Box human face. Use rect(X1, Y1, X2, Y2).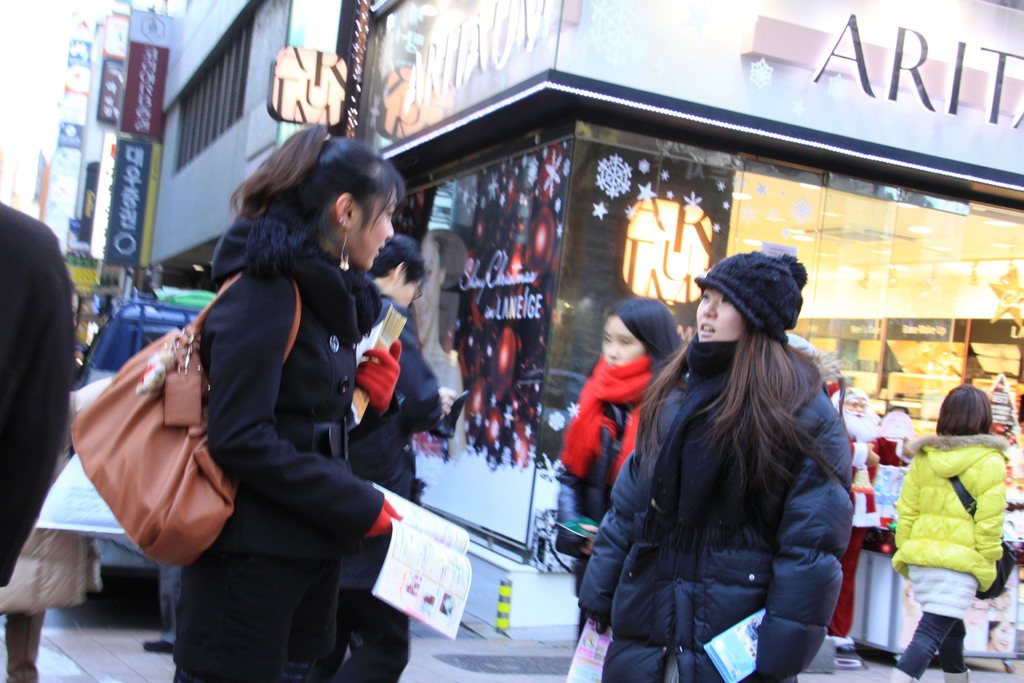
rect(602, 314, 639, 369).
